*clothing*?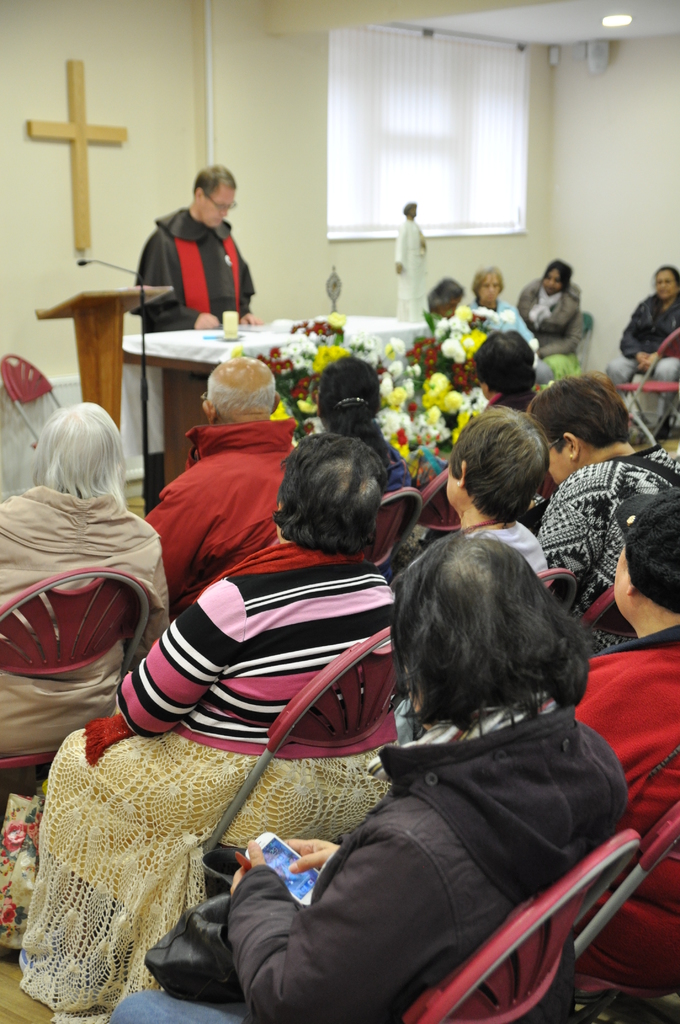
[19, 536, 400, 1021]
